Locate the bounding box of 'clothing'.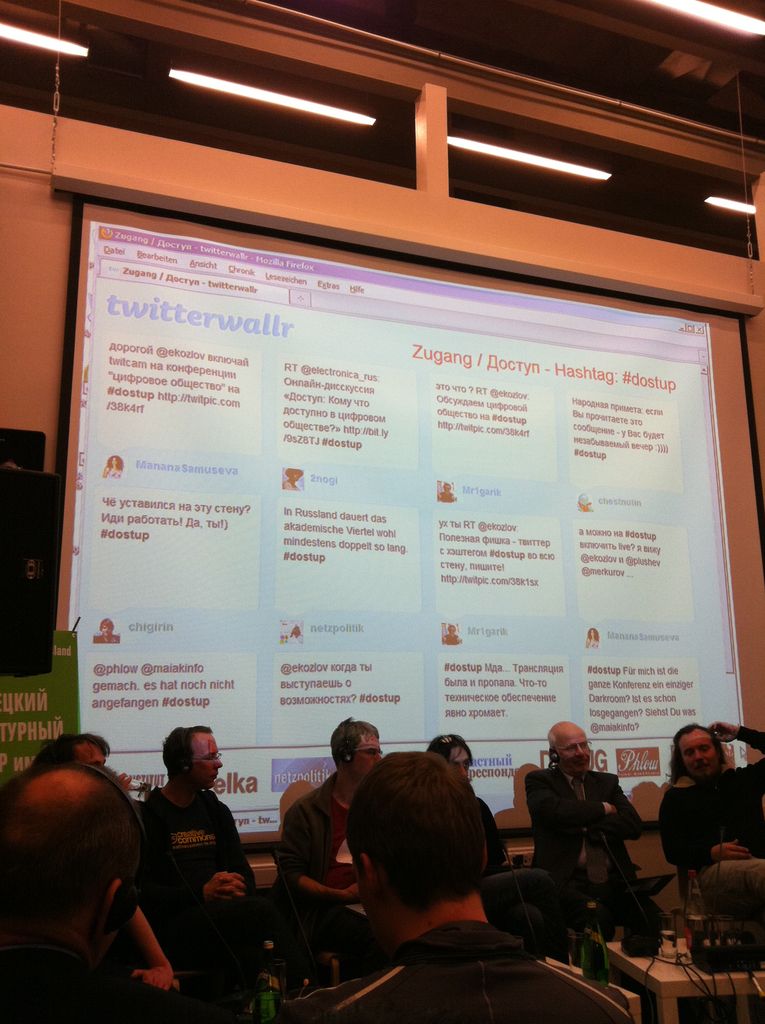
Bounding box: {"left": 522, "top": 764, "right": 657, "bottom": 901}.
